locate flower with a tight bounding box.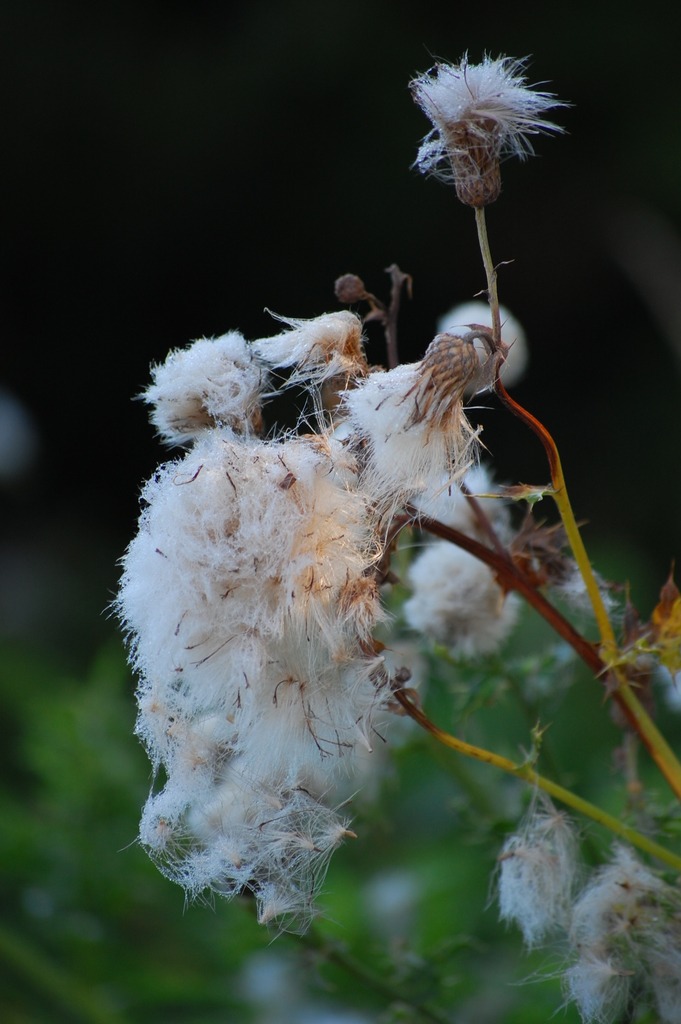
l=496, t=792, r=605, b=949.
